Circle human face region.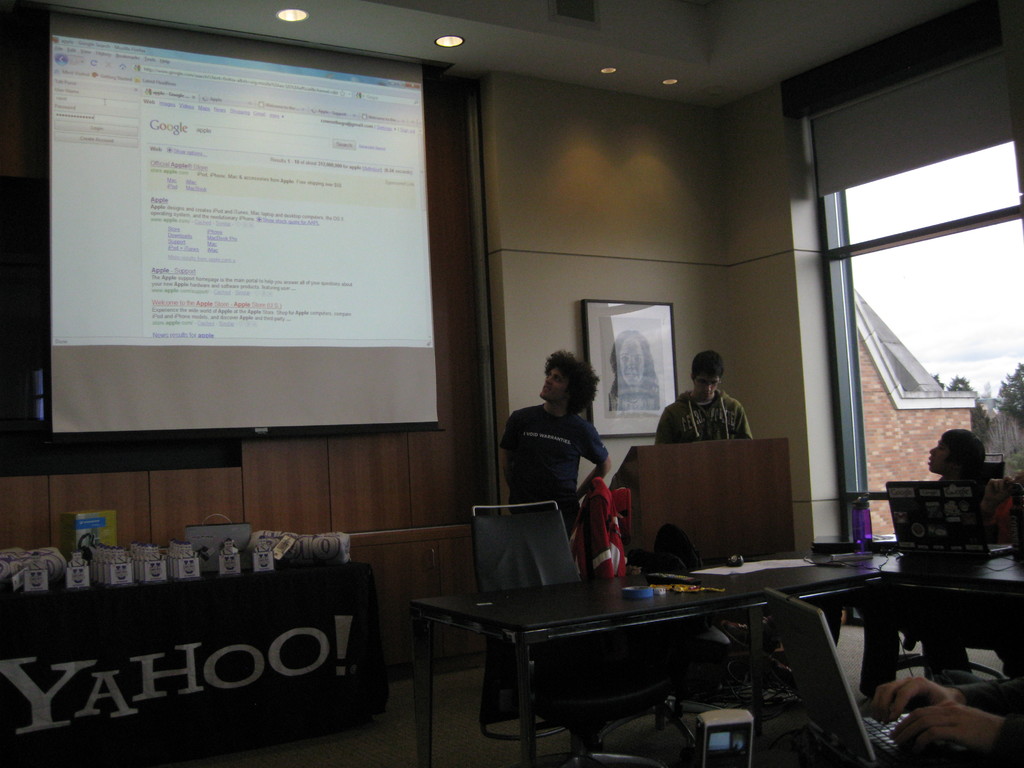
Region: <region>614, 338, 646, 379</region>.
